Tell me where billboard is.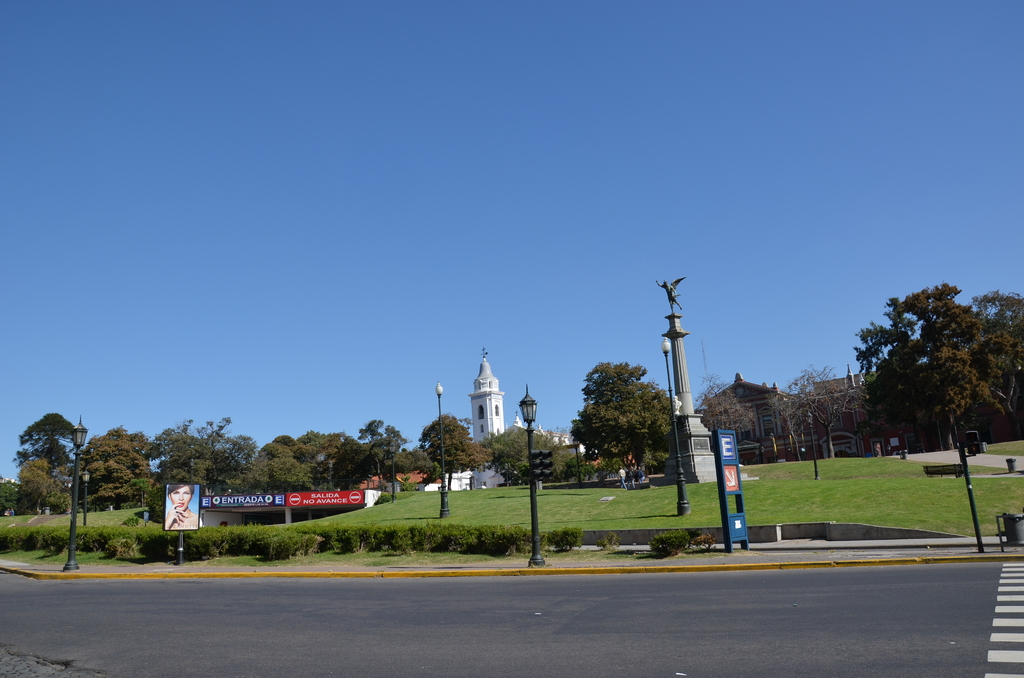
billboard is at (714, 428, 741, 494).
